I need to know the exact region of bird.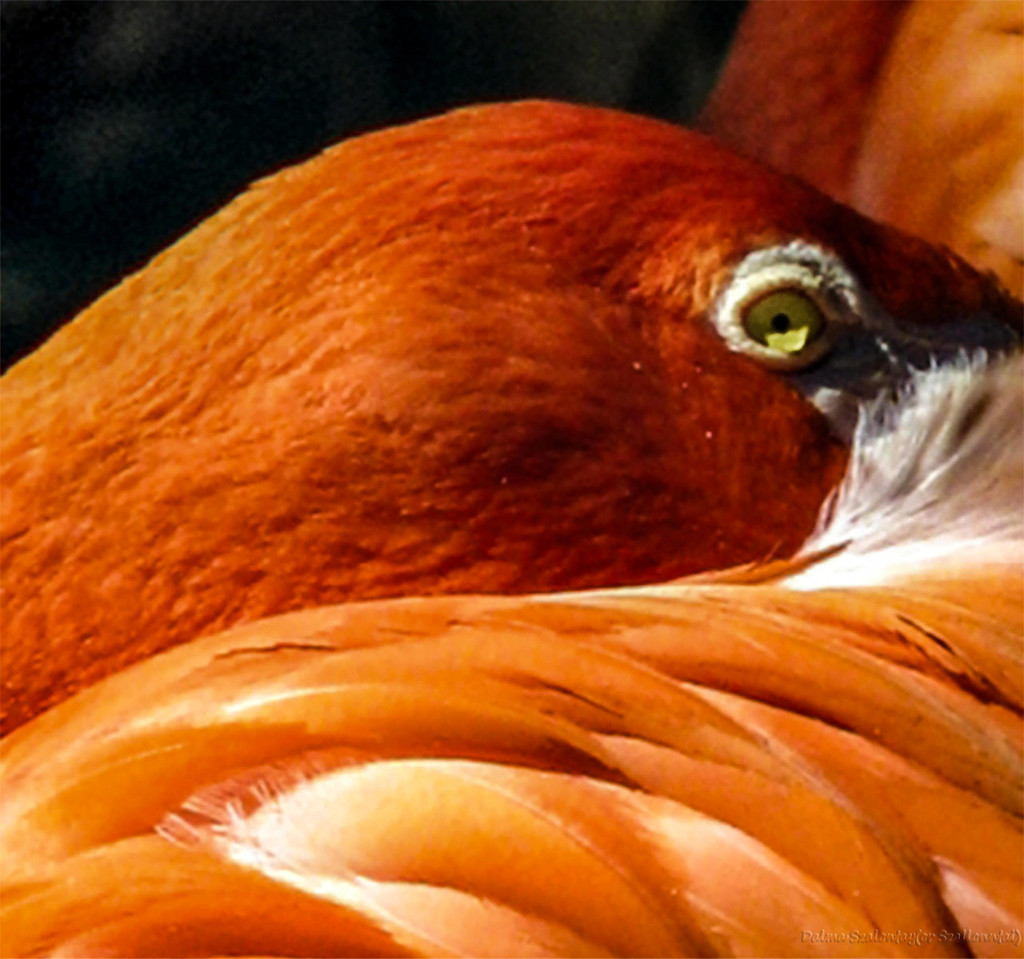
Region: bbox=[0, 115, 984, 851].
